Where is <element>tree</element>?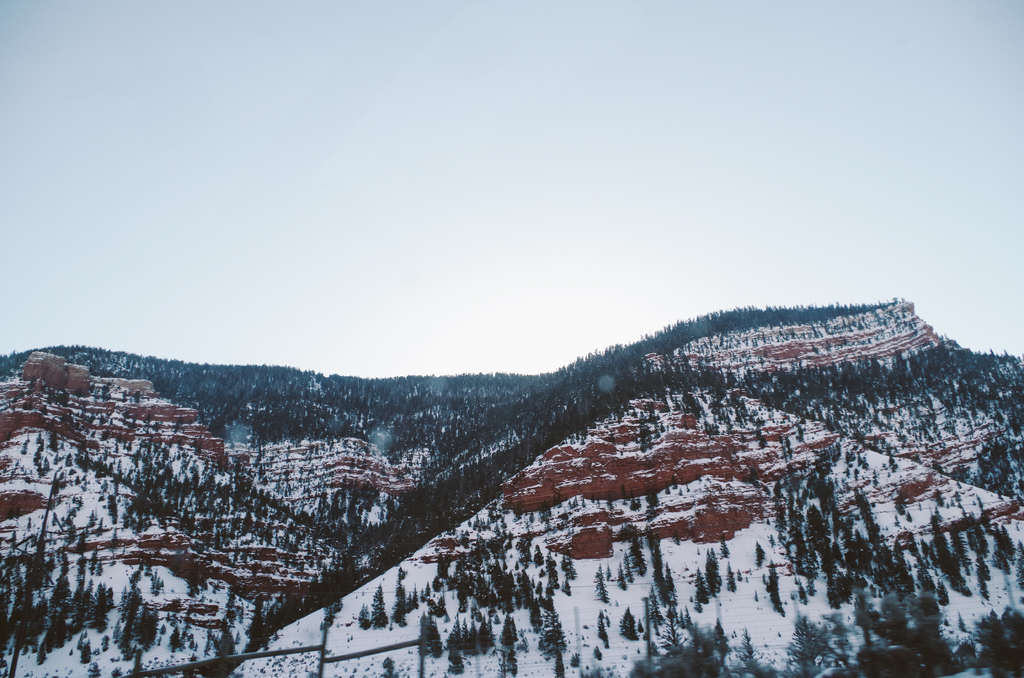
735, 622, 757, 672.
